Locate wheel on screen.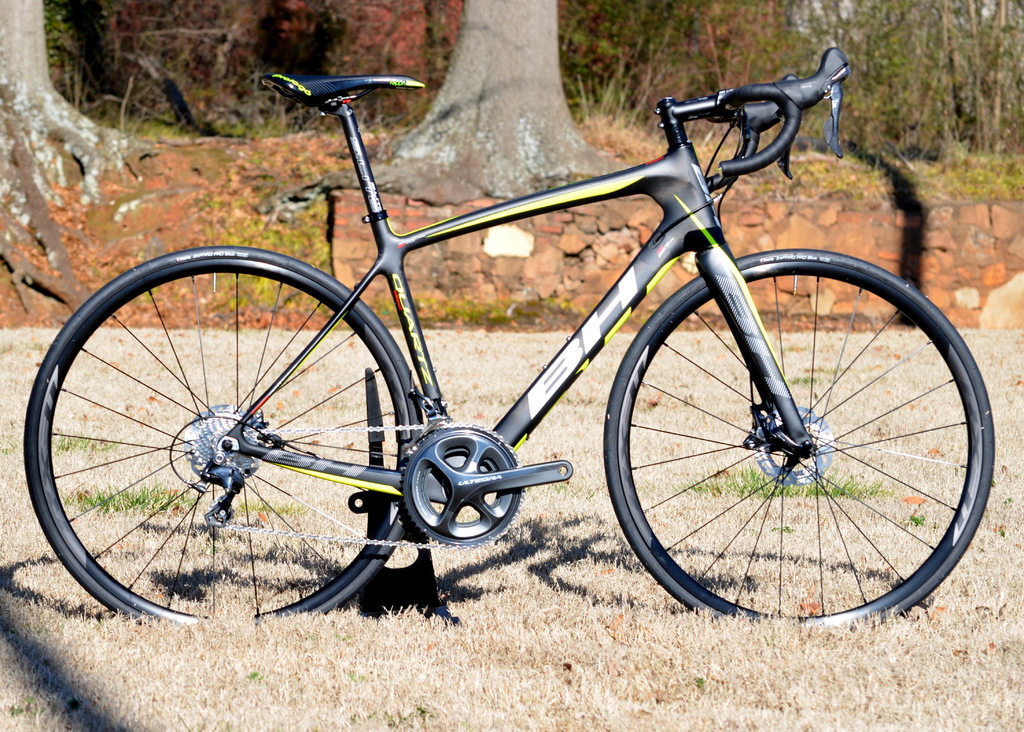
On screen at [602, 247, 996, 629].
